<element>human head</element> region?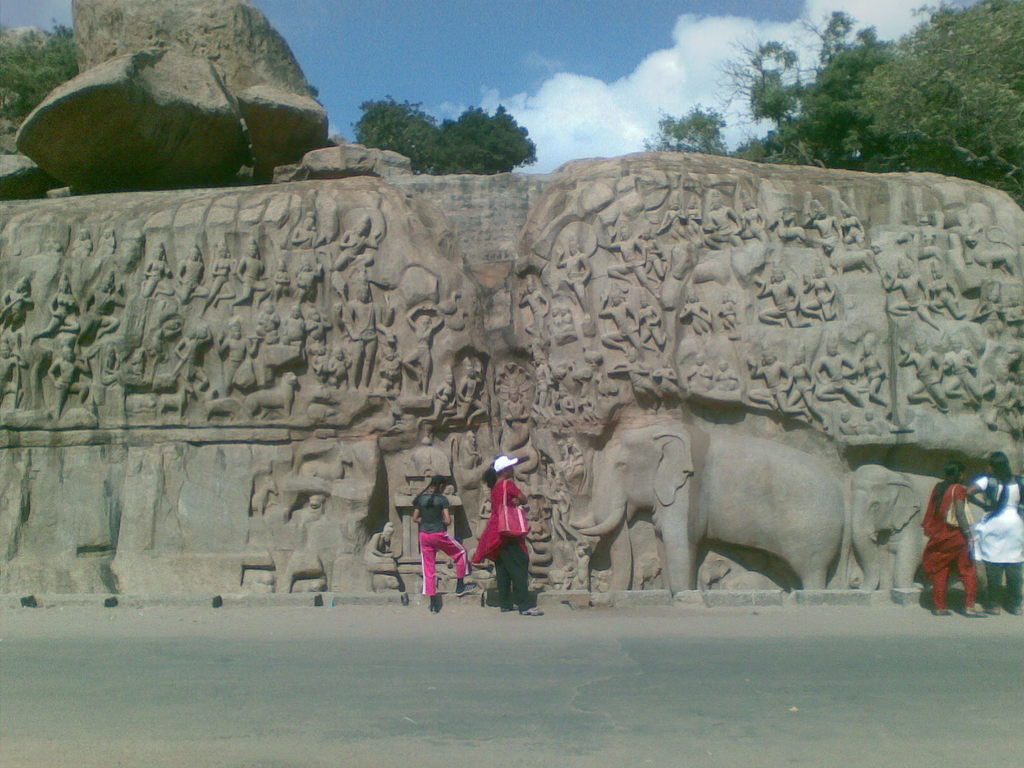
x1=825 y1=344 x2=840 y2=358
